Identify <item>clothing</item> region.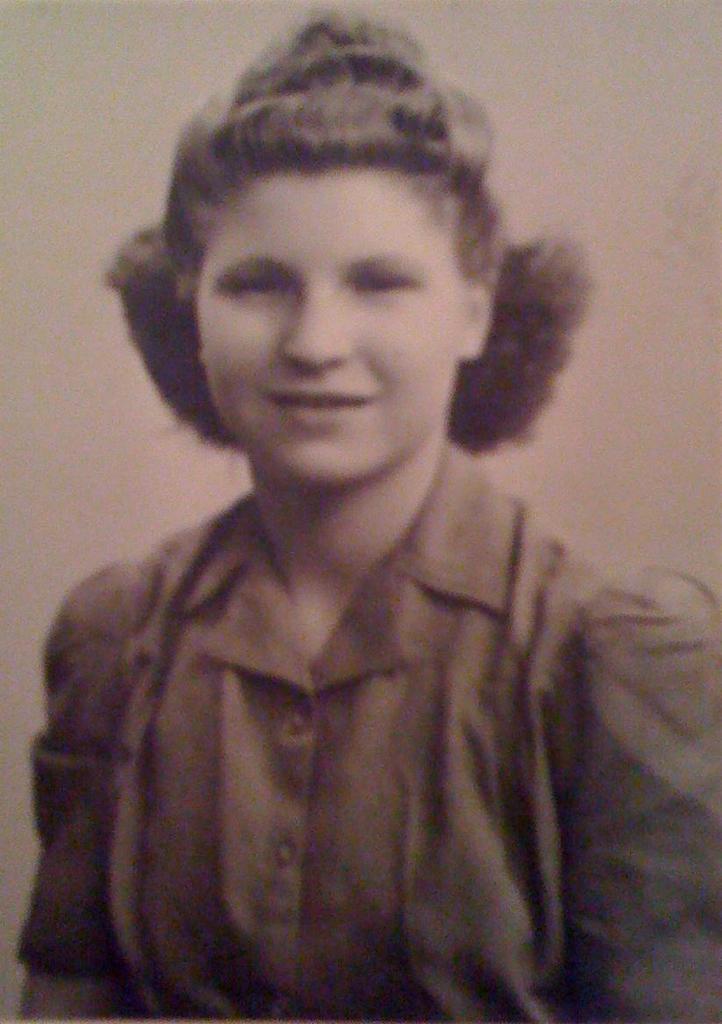
Region: x1=2 y1=436 x2=721 y2=1020.
